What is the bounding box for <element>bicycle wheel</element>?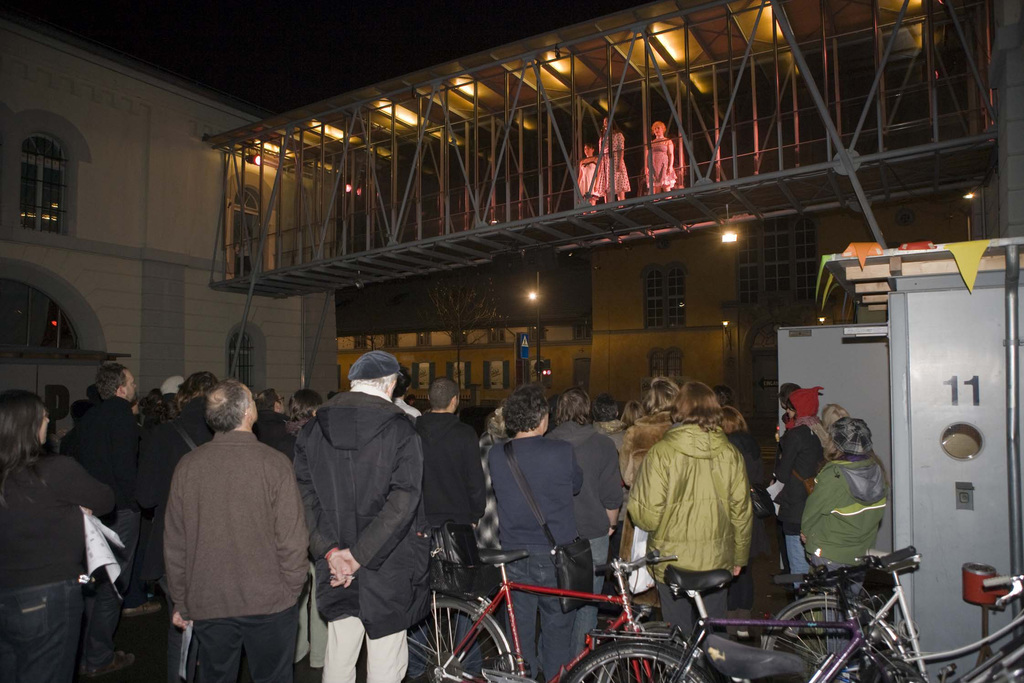
[763,599,902,682].
